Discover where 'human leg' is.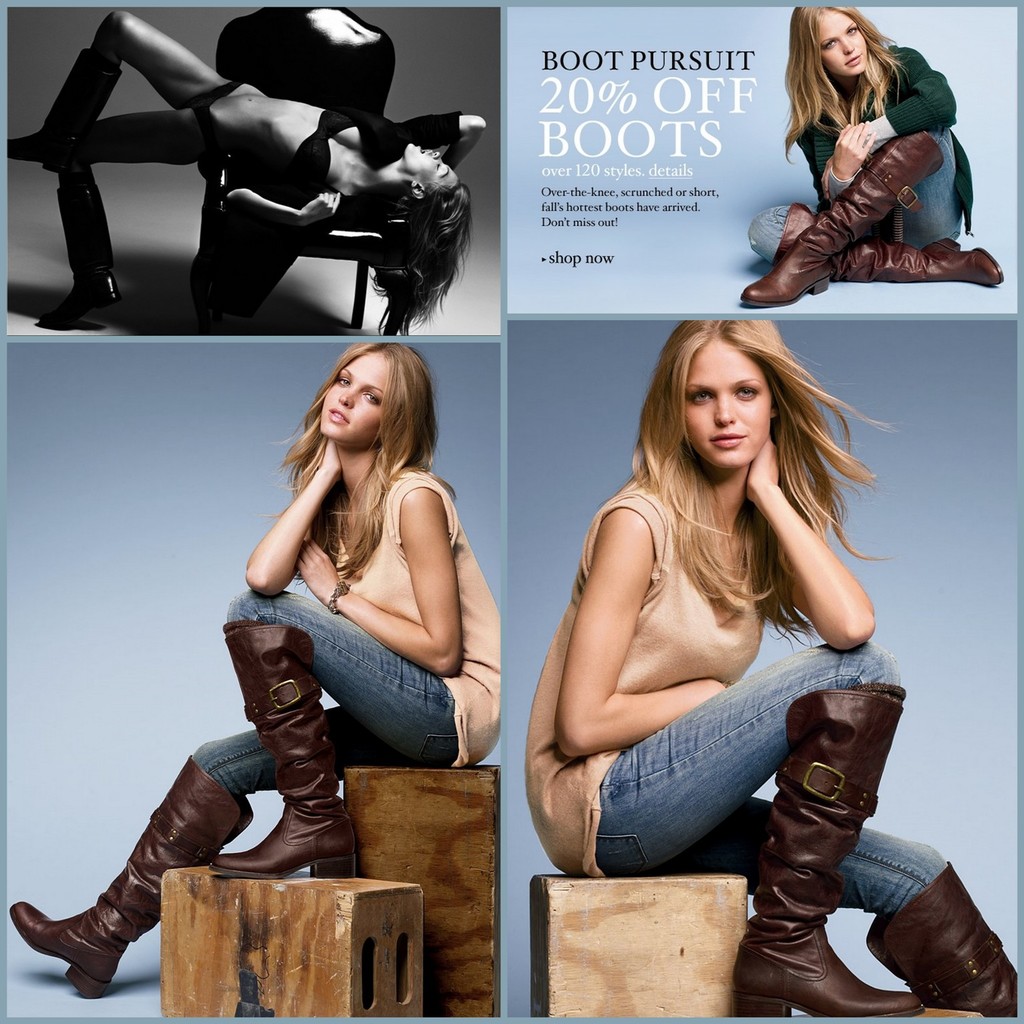
Discovered at box(735, 125, 956, 314).
